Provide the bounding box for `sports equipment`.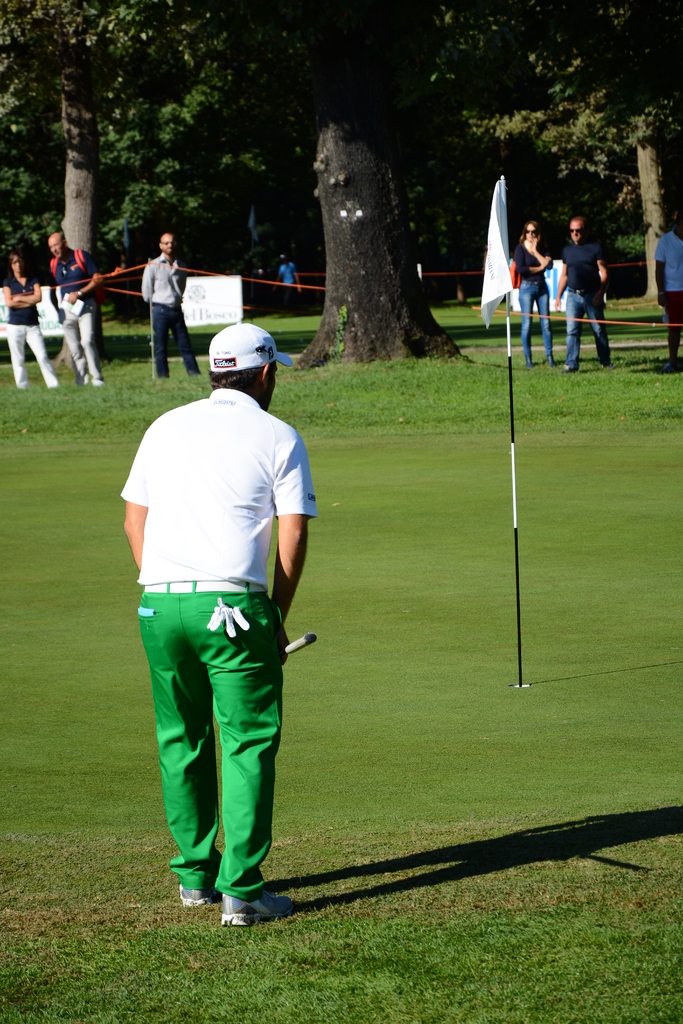
select_region(284, 630, 318, 660).
